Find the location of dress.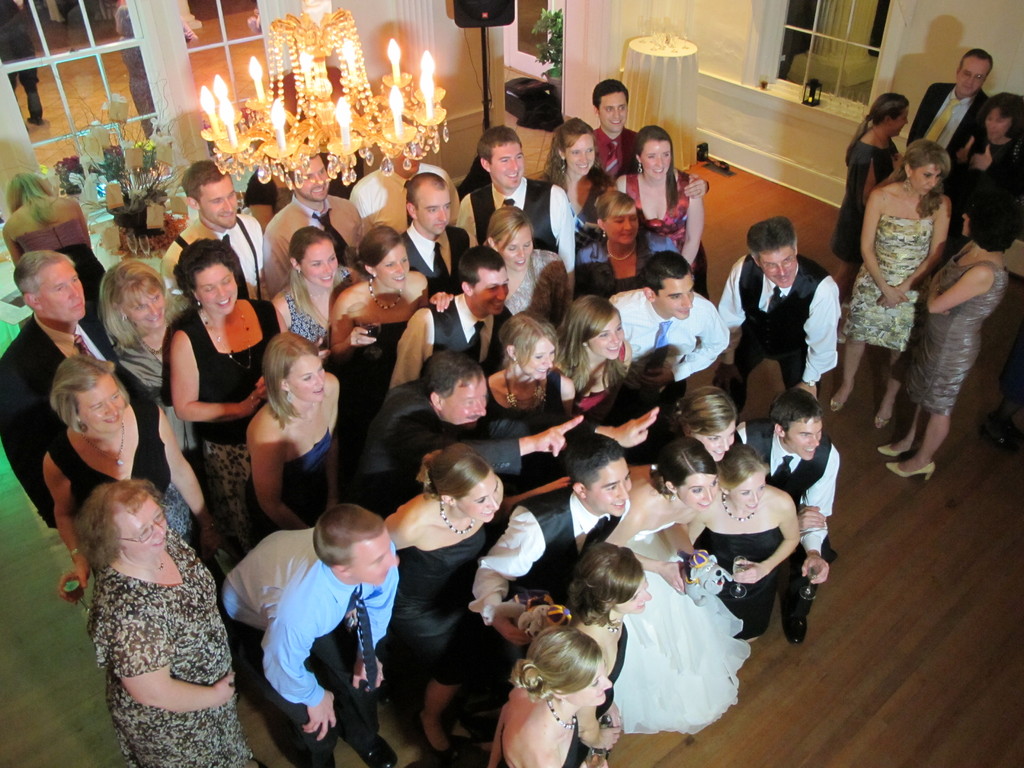
Location: [835, 134, 900, 273].
